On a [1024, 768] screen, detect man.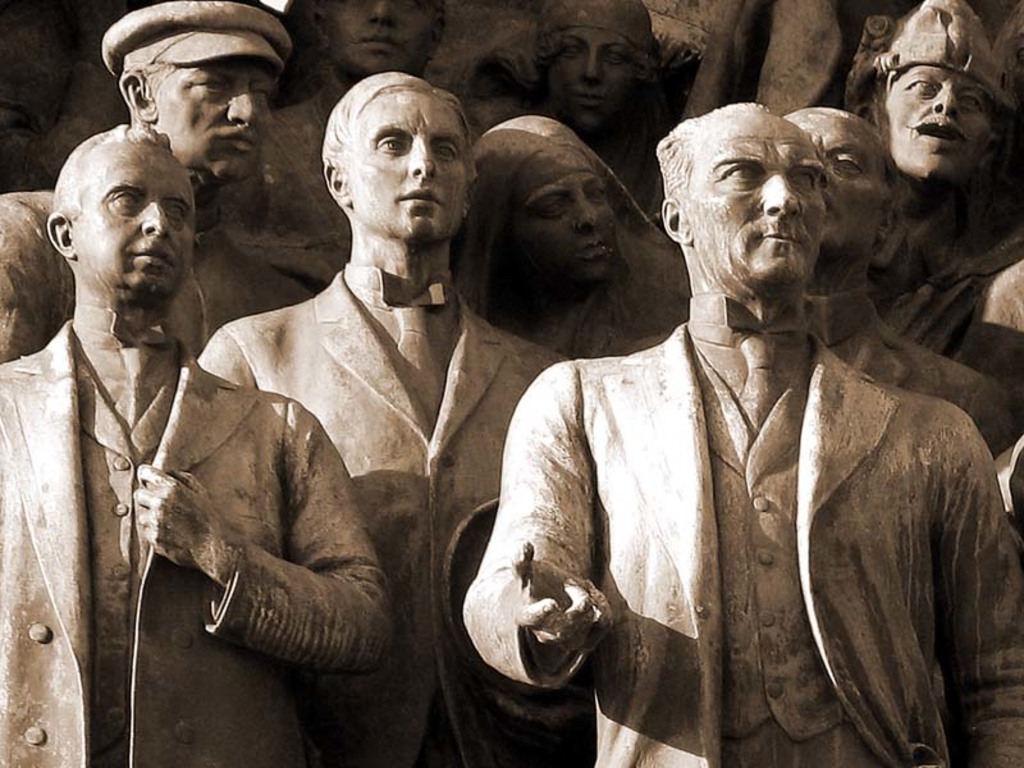
(left=465, top=99, right=1019, bottom=763).
